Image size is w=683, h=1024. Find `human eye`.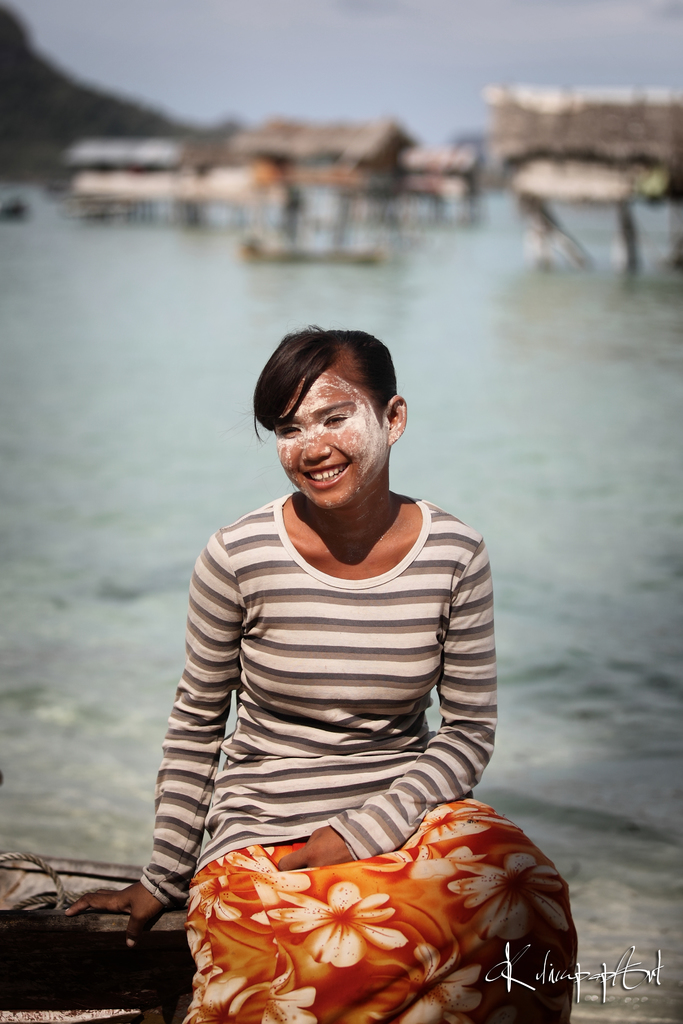
315:405:354:440.
